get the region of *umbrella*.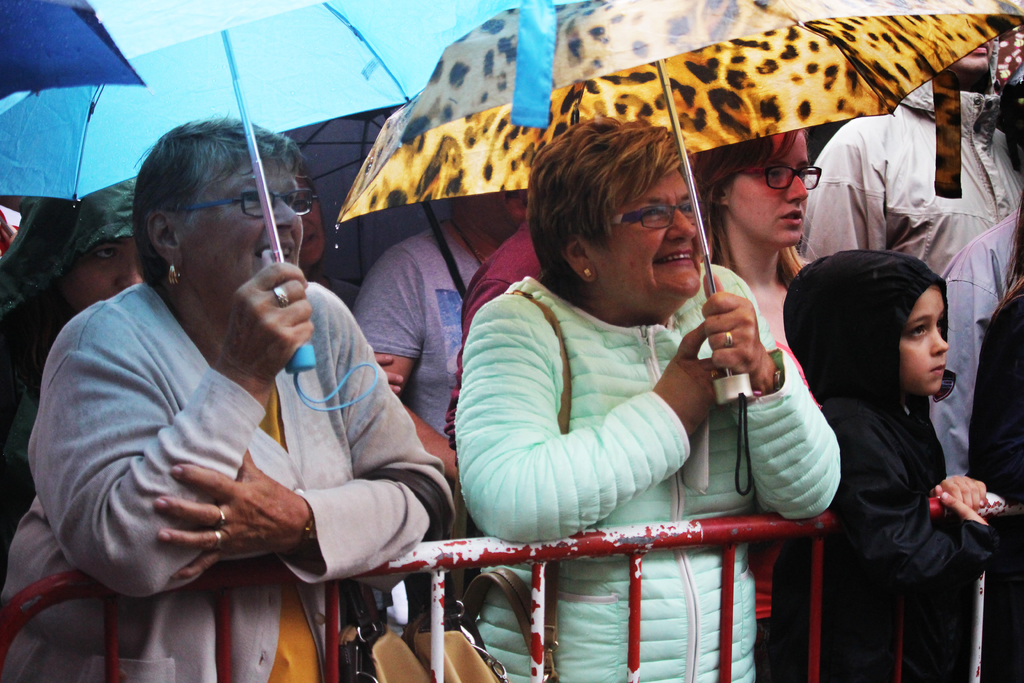
0/0/145/100.
